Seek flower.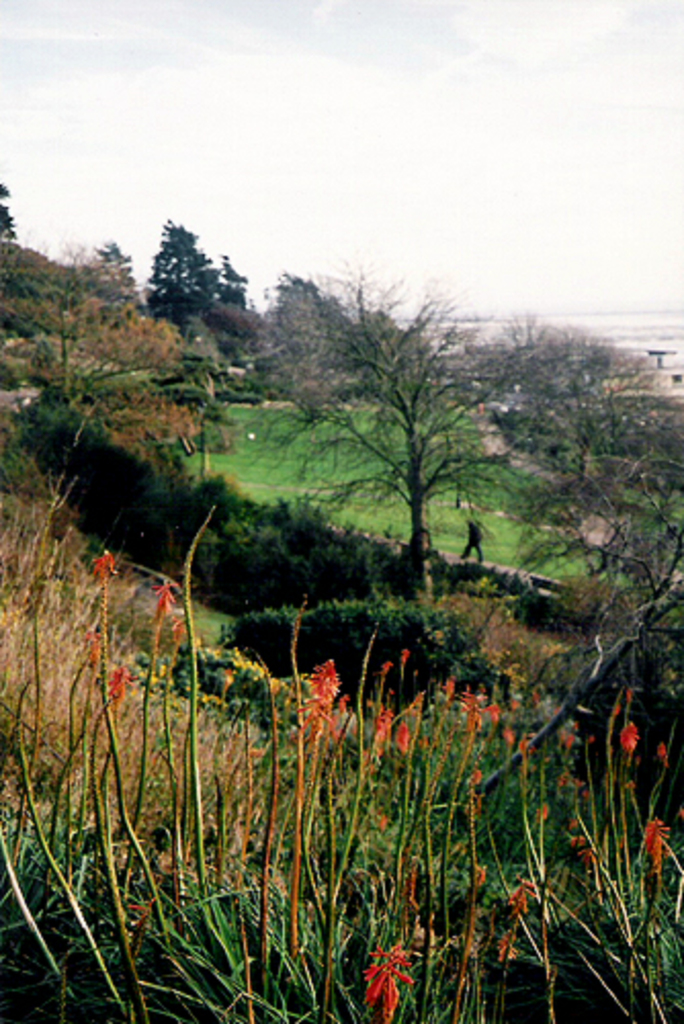
l=90, t=547, r=123, b=594.
